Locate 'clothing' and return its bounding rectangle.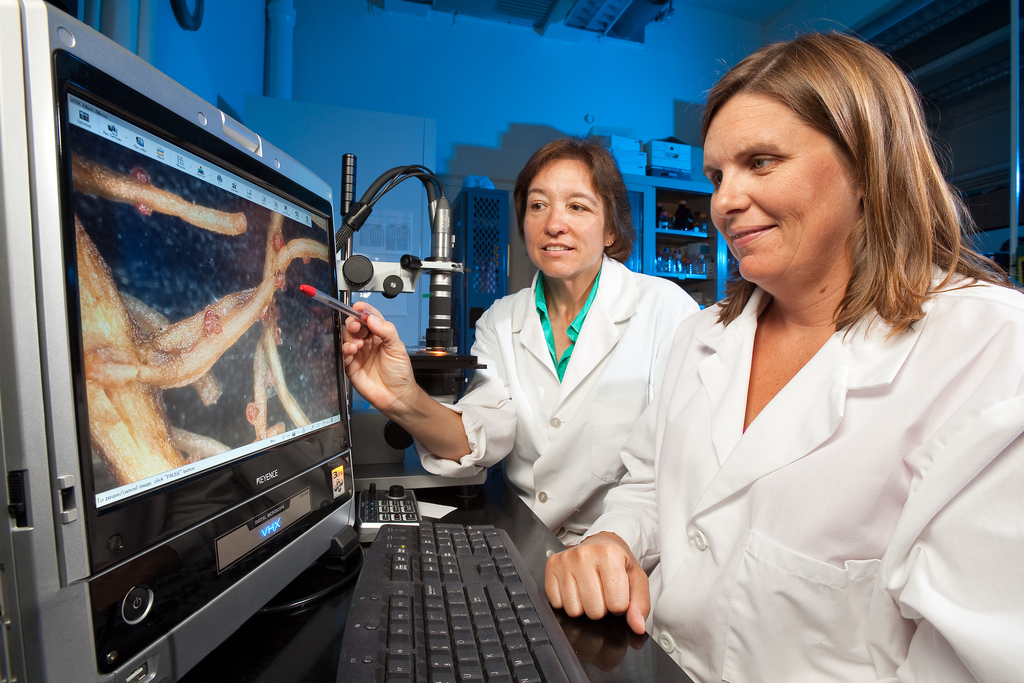
bbox=(403, 256, 694, 546).
